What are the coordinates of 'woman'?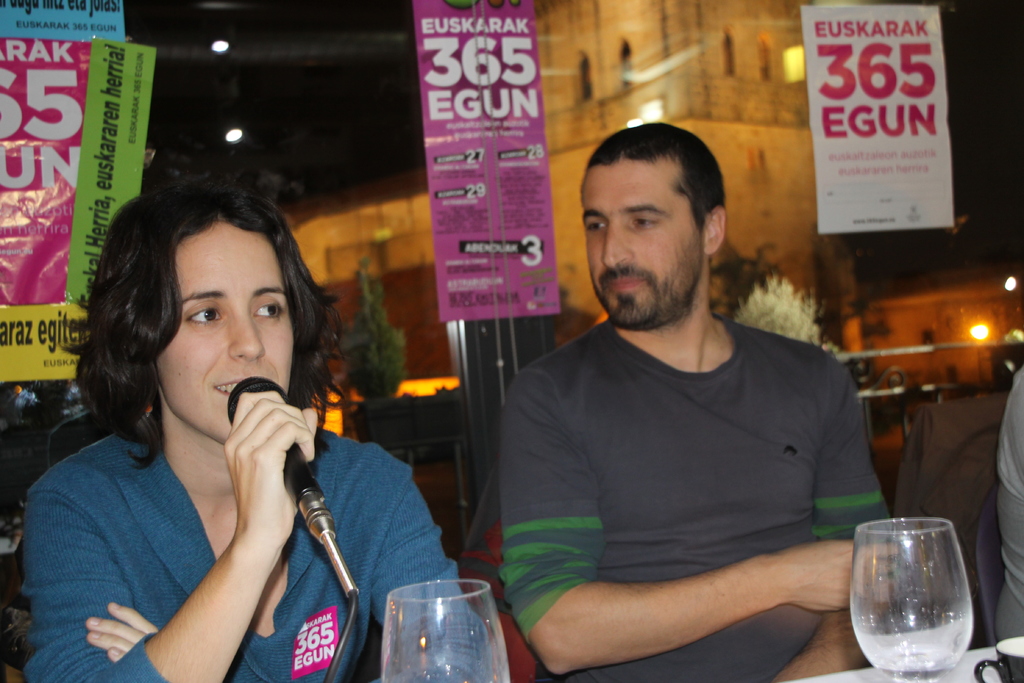
<region>21, 160, 437, 682</region>.
